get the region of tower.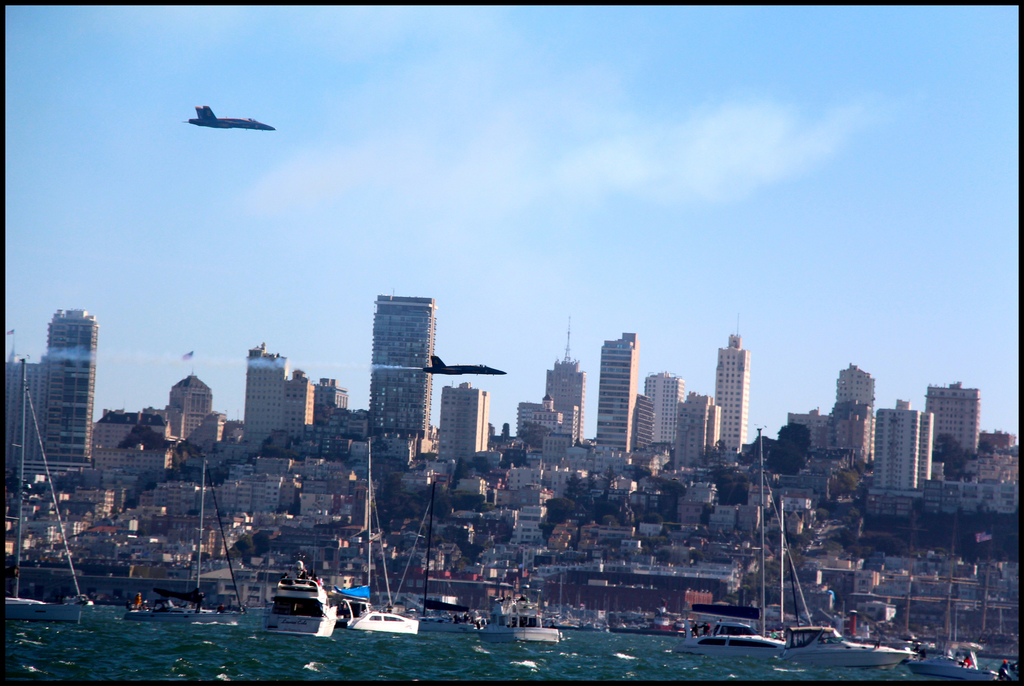
<bbox>513, 401, 549, 444</bbox>.
